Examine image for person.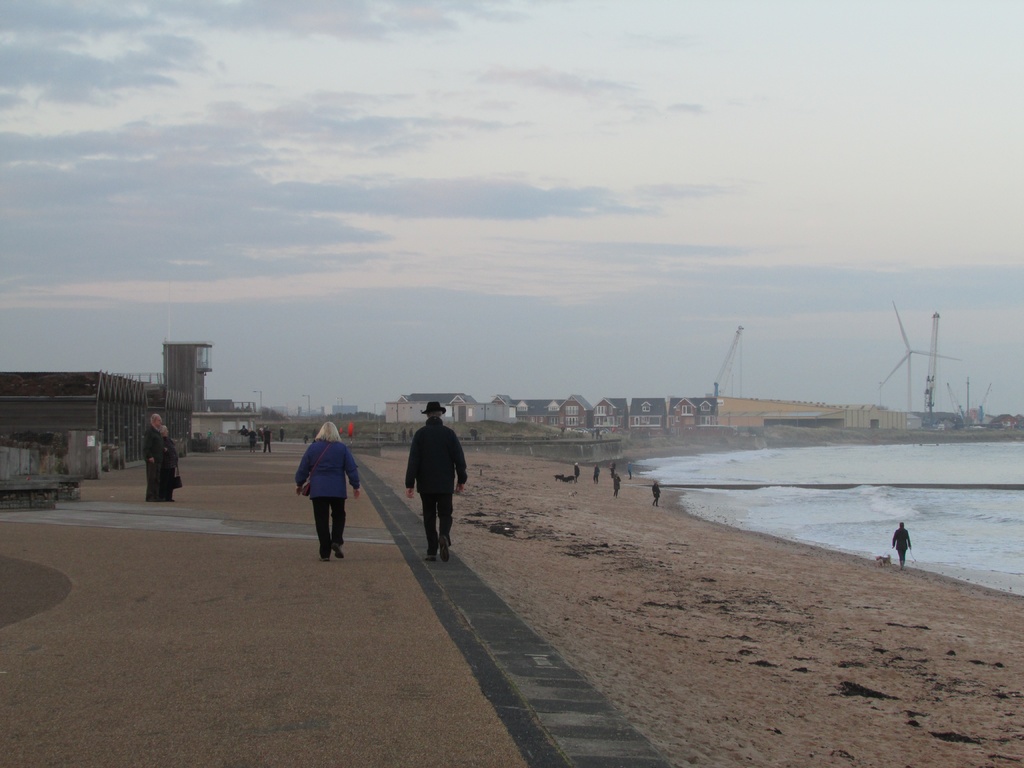
Examination result: <box>653,477,664,509</box>.
